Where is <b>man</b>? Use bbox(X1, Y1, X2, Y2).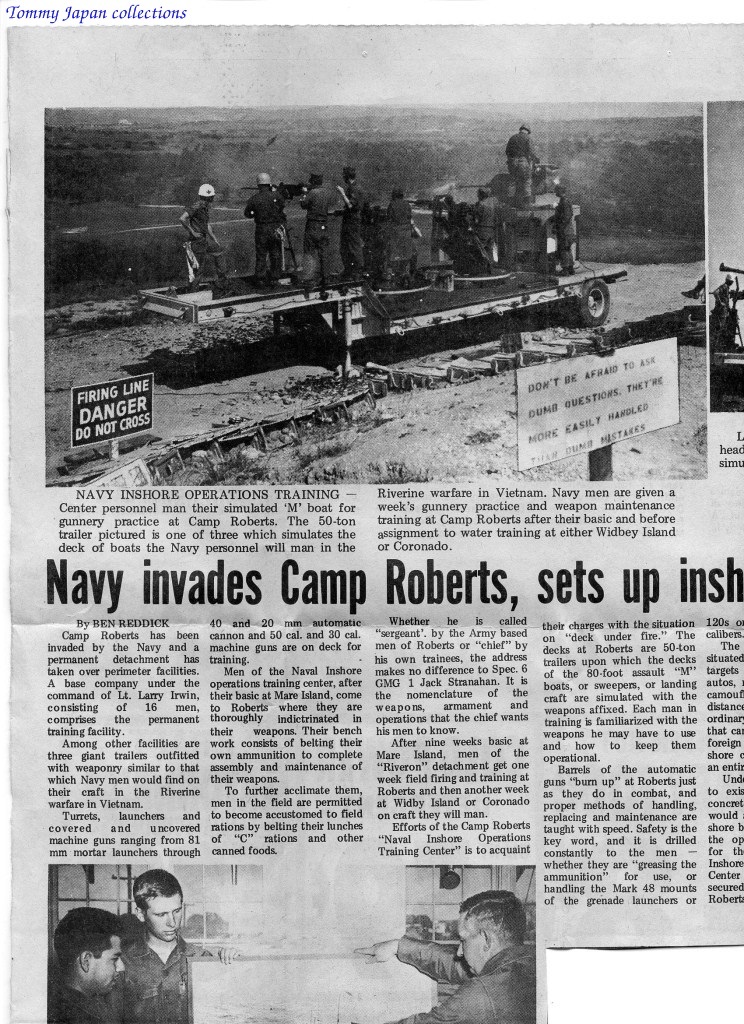
bbox(391, 890, 533, 1023).
